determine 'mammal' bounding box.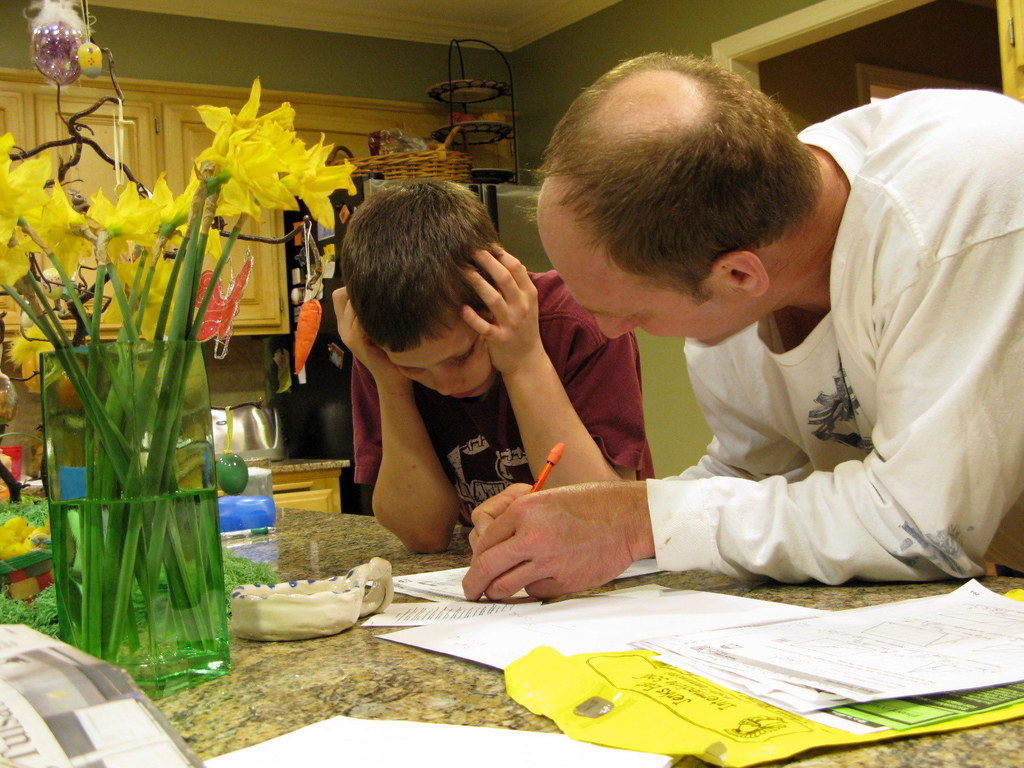
Determined: box=[381, 84, 1004, 619].
